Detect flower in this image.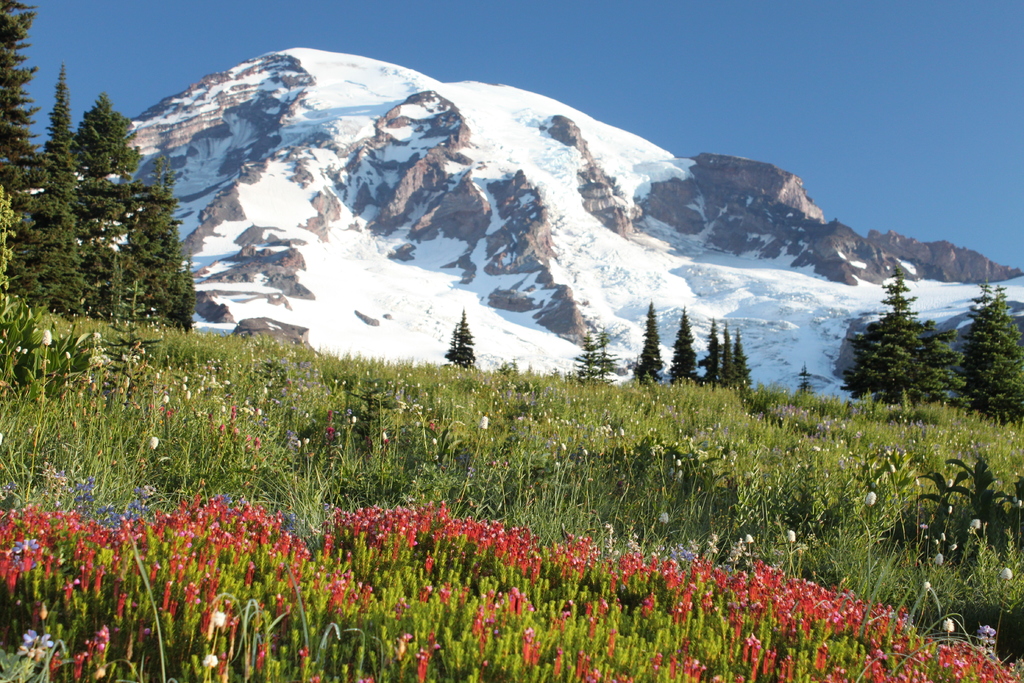
Detection: {"left": 943, "top": 614, "right": 962, "bottom": 629}.
